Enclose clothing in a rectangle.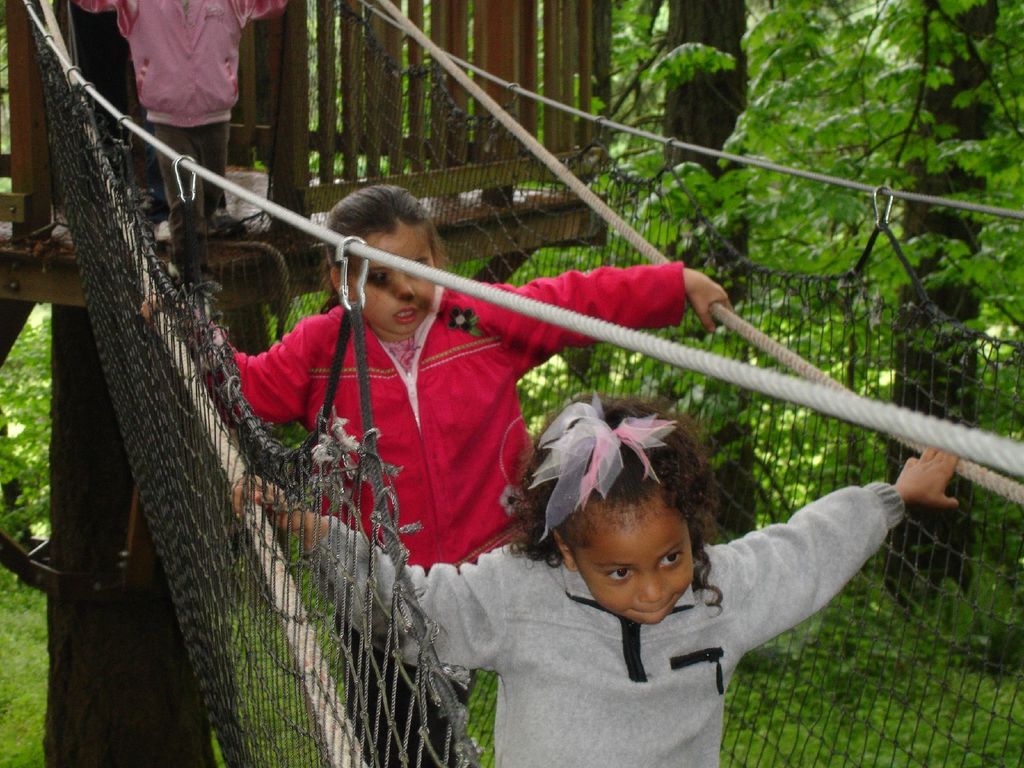
<bbox>246, 216, 648, 591</bbox>.
